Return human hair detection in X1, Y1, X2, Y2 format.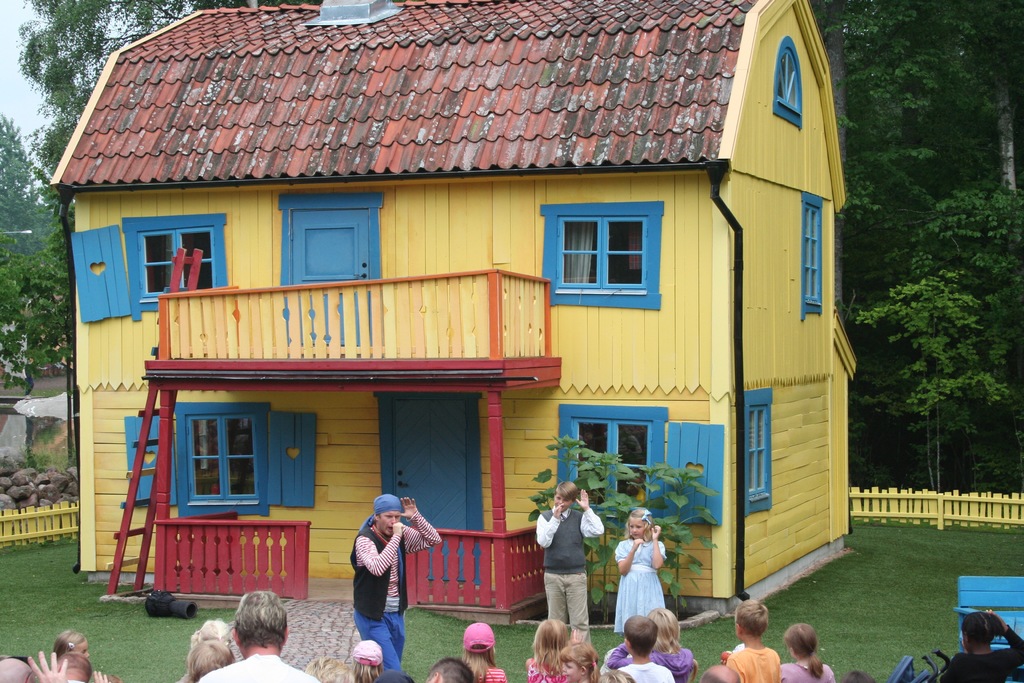
173, 636, 234, 682.
